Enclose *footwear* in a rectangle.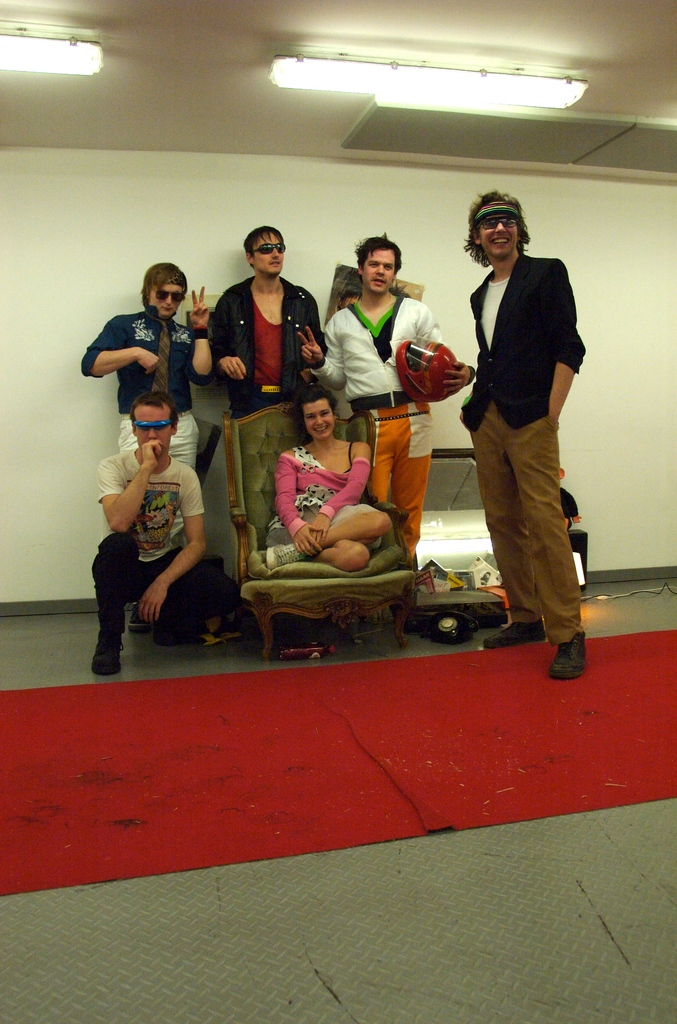
select_region(130, 600, 151, 631).
